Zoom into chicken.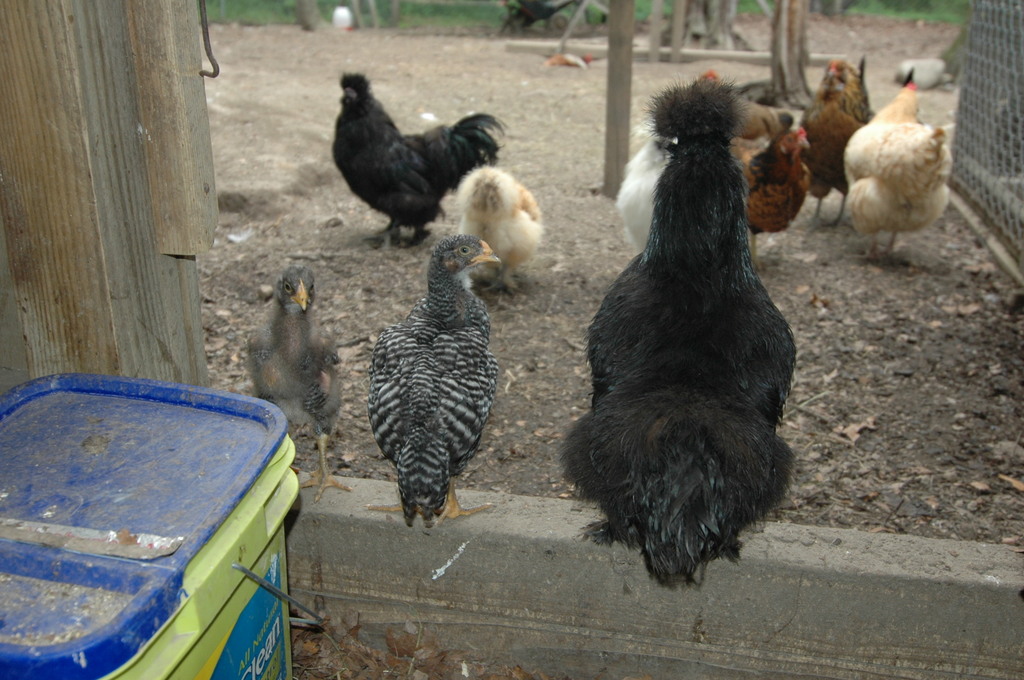
Zoom target: box(831, 68, 961, 269).
